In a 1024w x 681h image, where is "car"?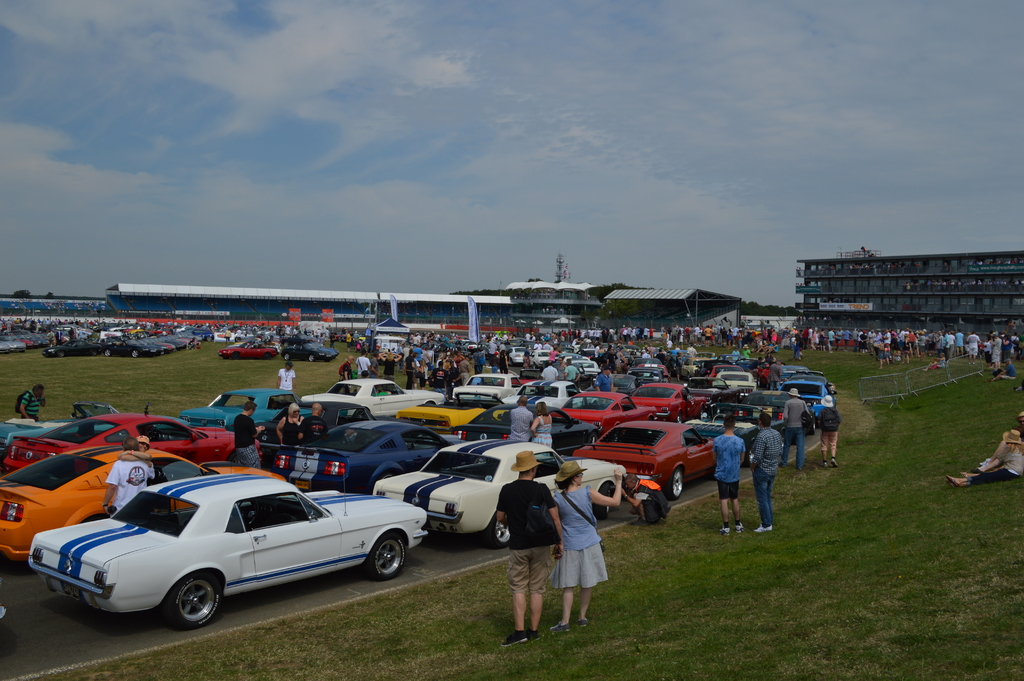
(189, 385, 323, 436).
